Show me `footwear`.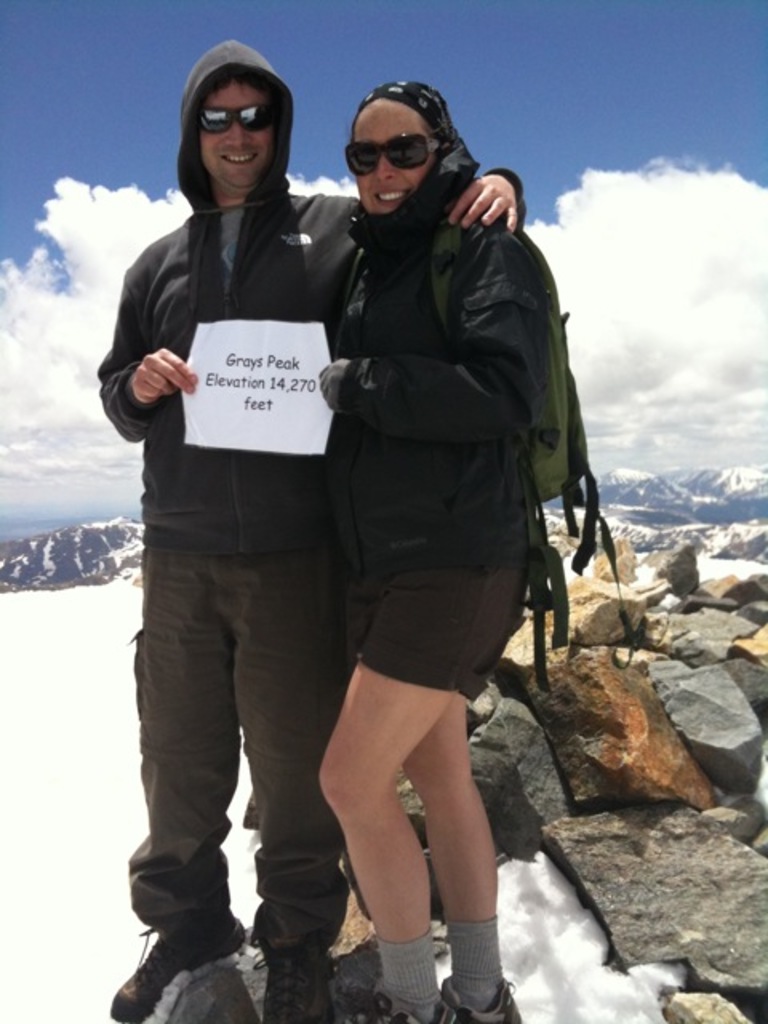
`footwear` is here: l=448, t=978, r=522, b=1019.
